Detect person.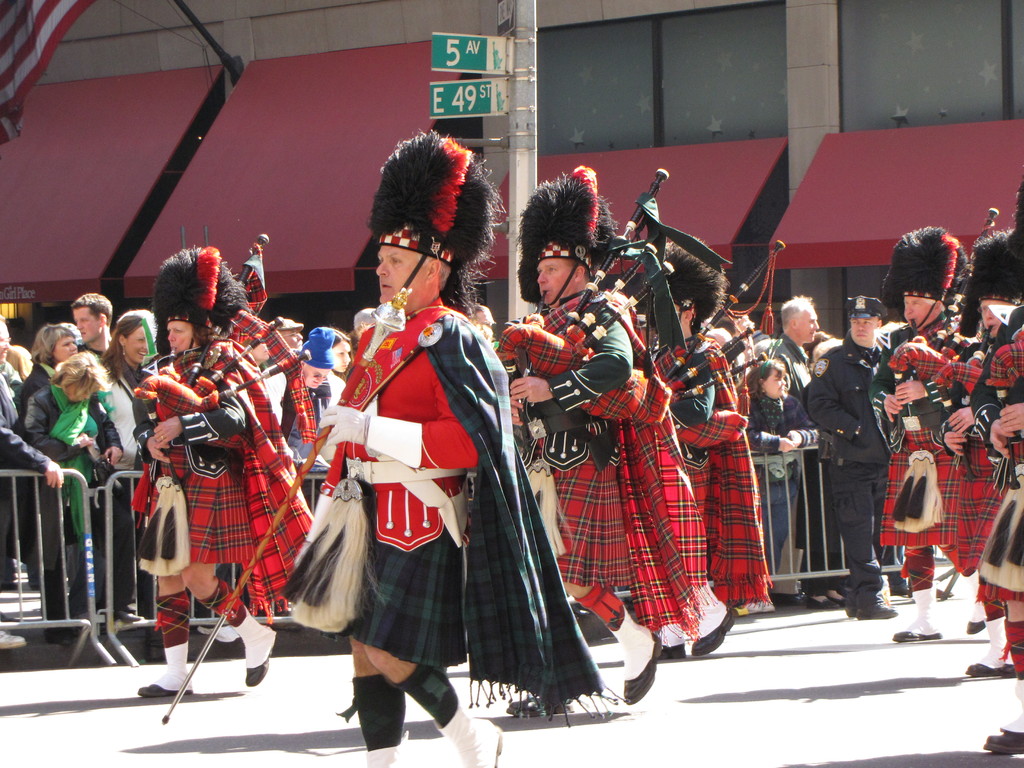
Detected at 735/357/819/587.
